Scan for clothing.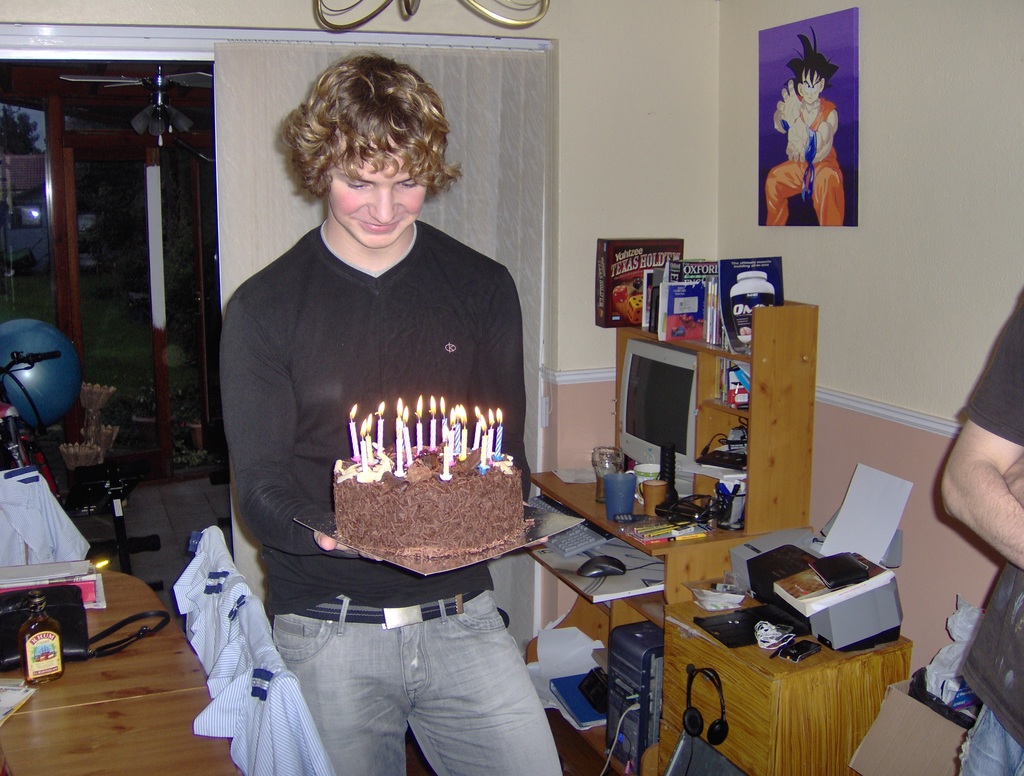
Scan result: 954,280,1023,775.
